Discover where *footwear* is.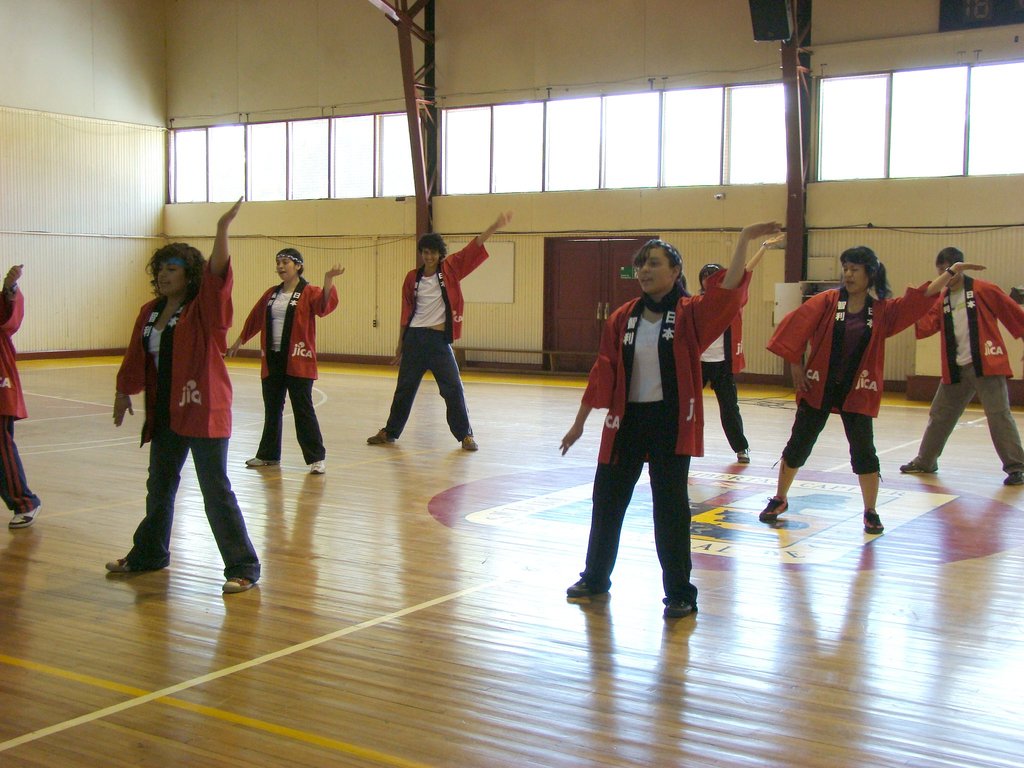
Discovered at l=899, t=460, r=932, b=474.
